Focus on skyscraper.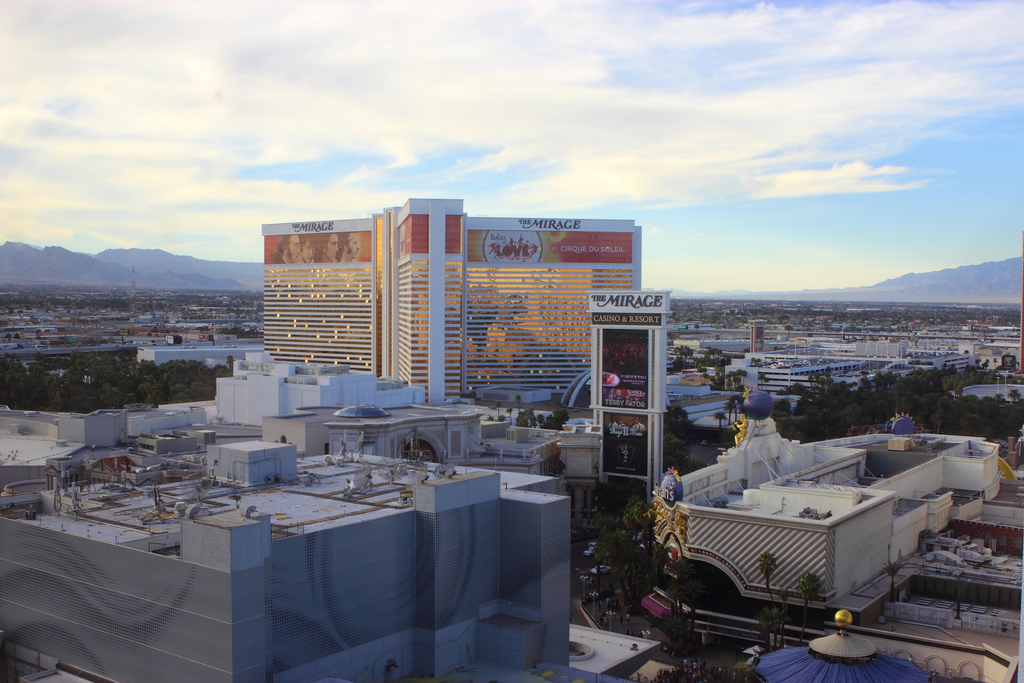
Focused at [left=584, top=274, right=677, bottom=498].
